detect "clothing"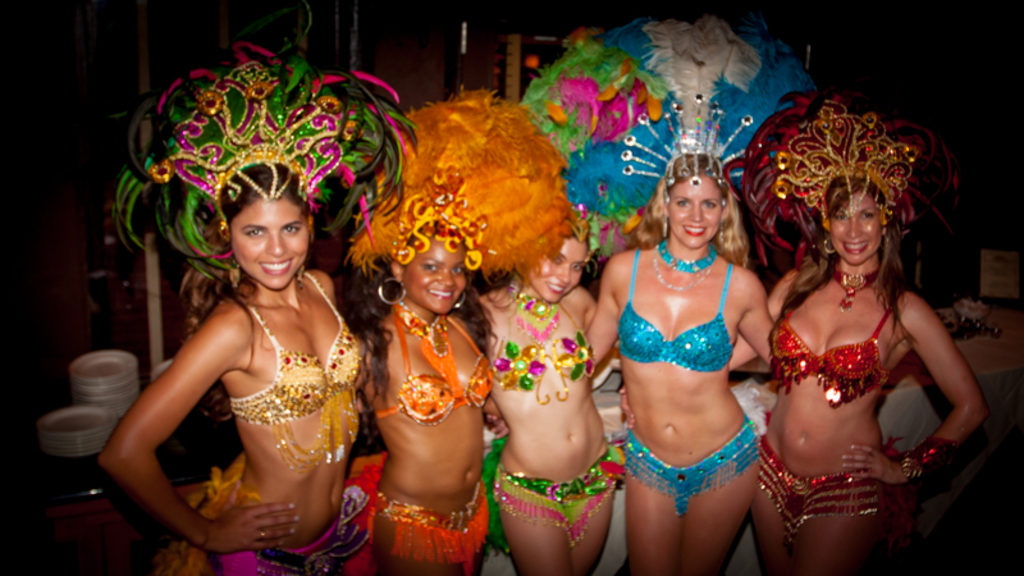
crop(492, 298, 616, 398)
